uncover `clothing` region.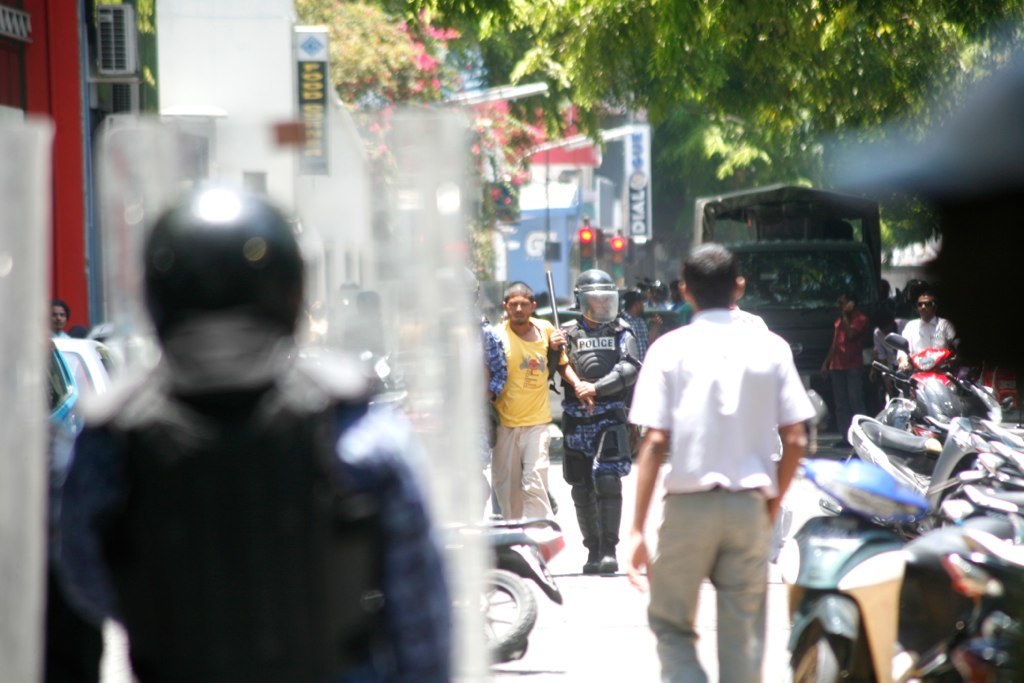
Uncovered: rect(489, 320, 559, 522).
